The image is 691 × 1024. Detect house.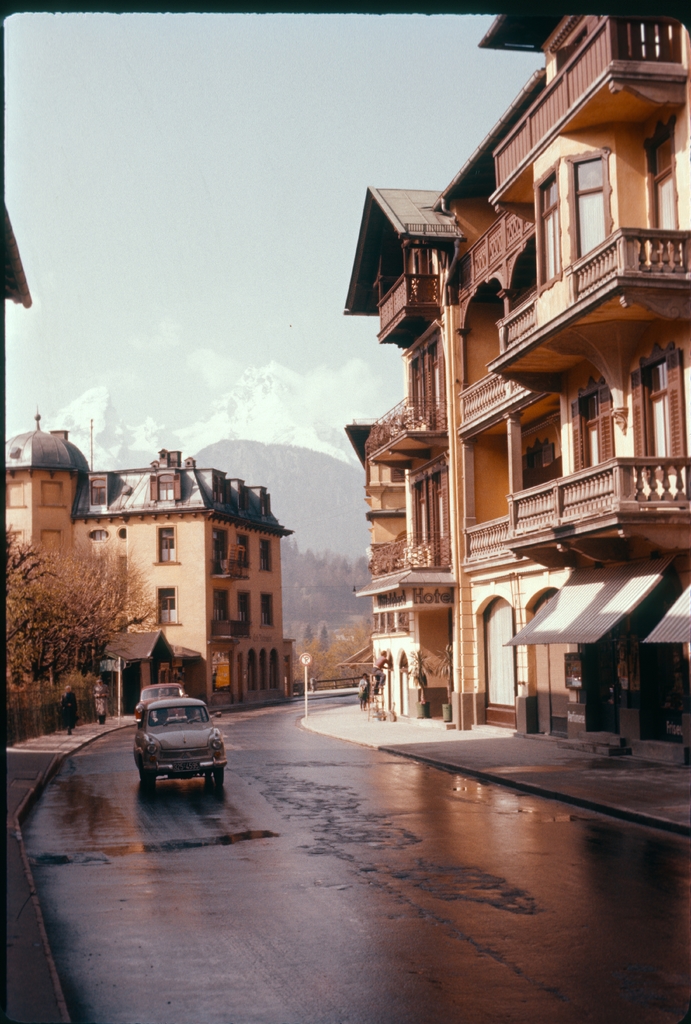
Detection: {"left": 3, "top": 423, "right": 94, "bottom": 689}.
